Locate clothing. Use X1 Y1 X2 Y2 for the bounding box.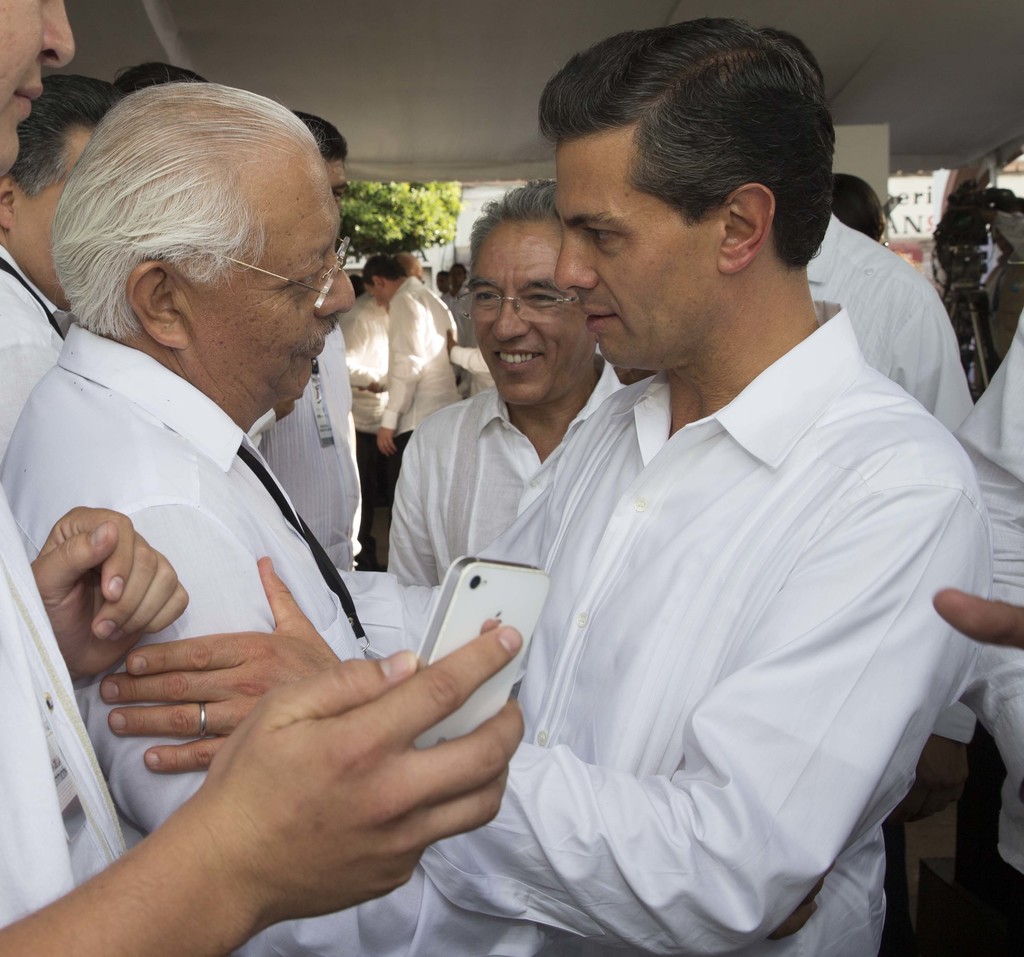
6 307 389 956.
